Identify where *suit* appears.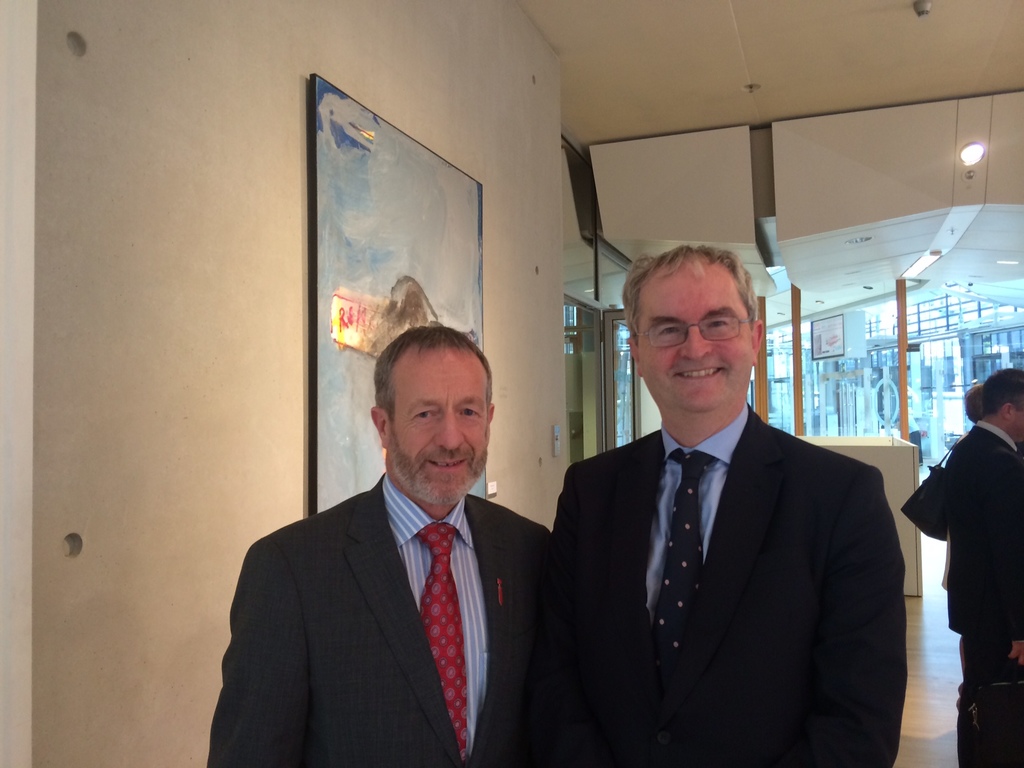
Appears at select_region(529, 302, 913, 761).
